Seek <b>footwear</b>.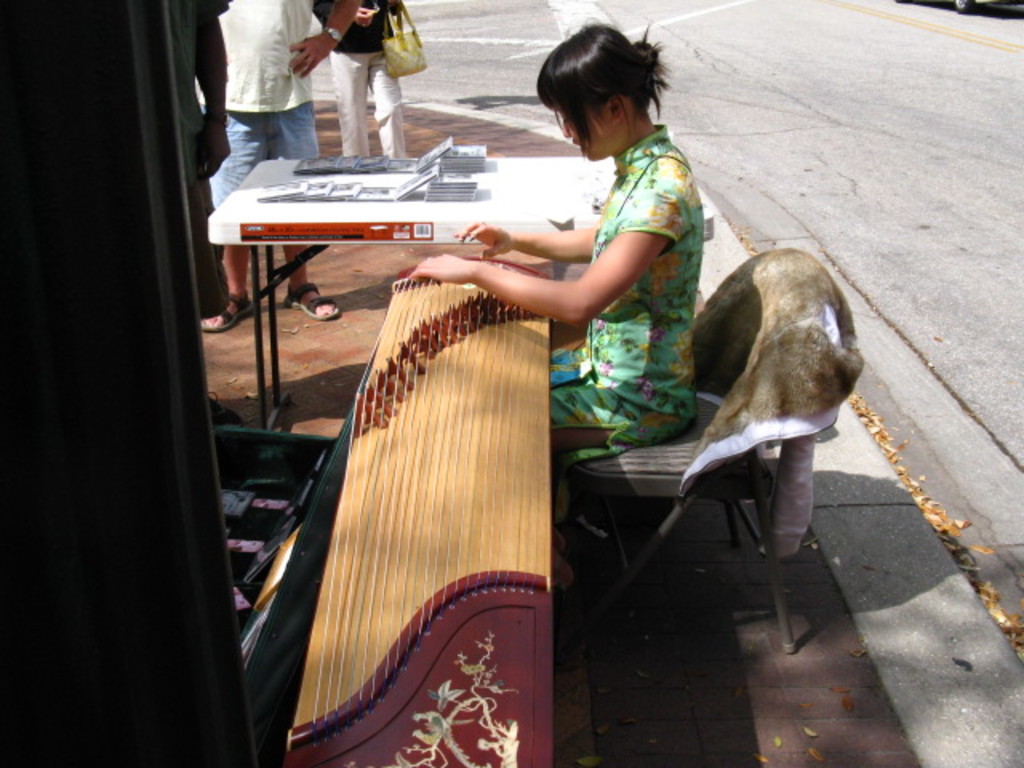
(560,531,600,573).
